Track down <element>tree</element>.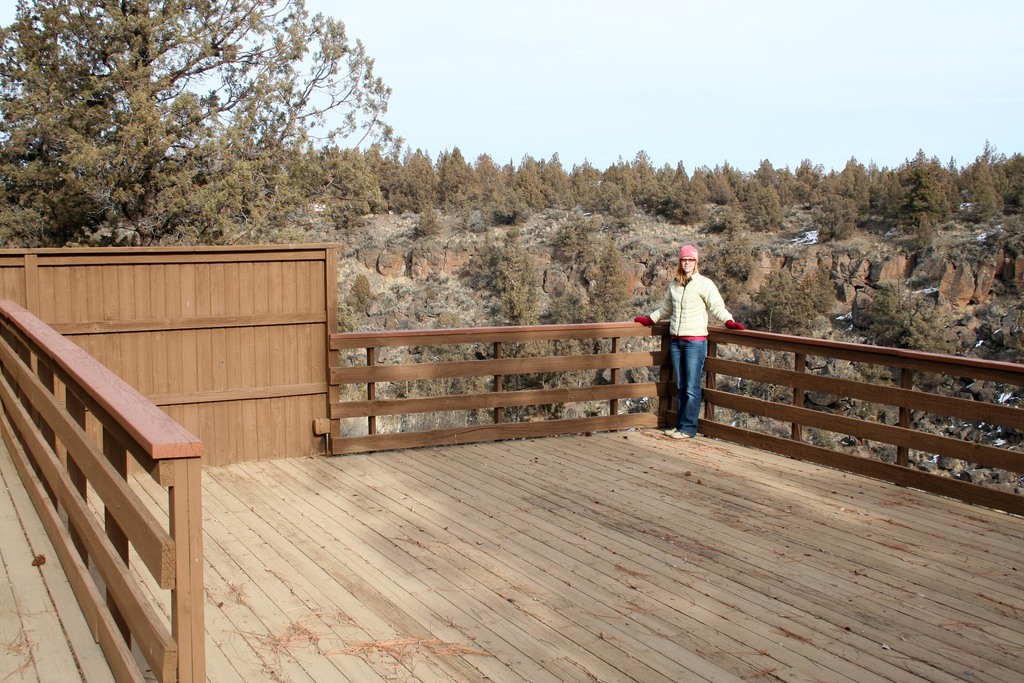
Tracked to 751 256 845 412.
